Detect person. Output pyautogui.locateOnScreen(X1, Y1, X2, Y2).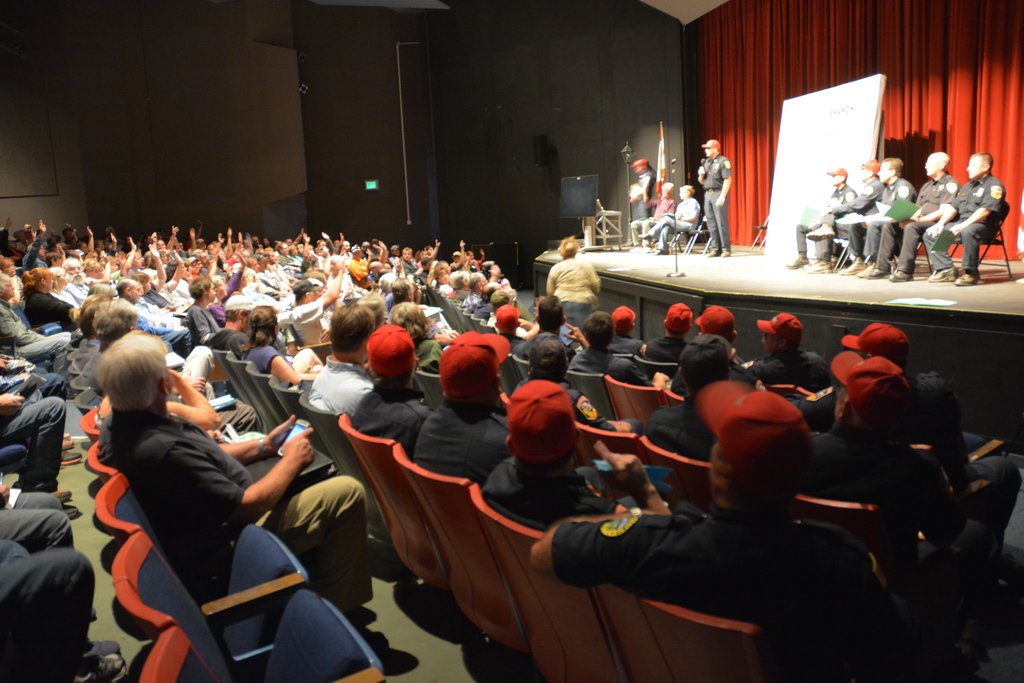
pyautogui.locateOnScreen(476, 378, 712, 527).
